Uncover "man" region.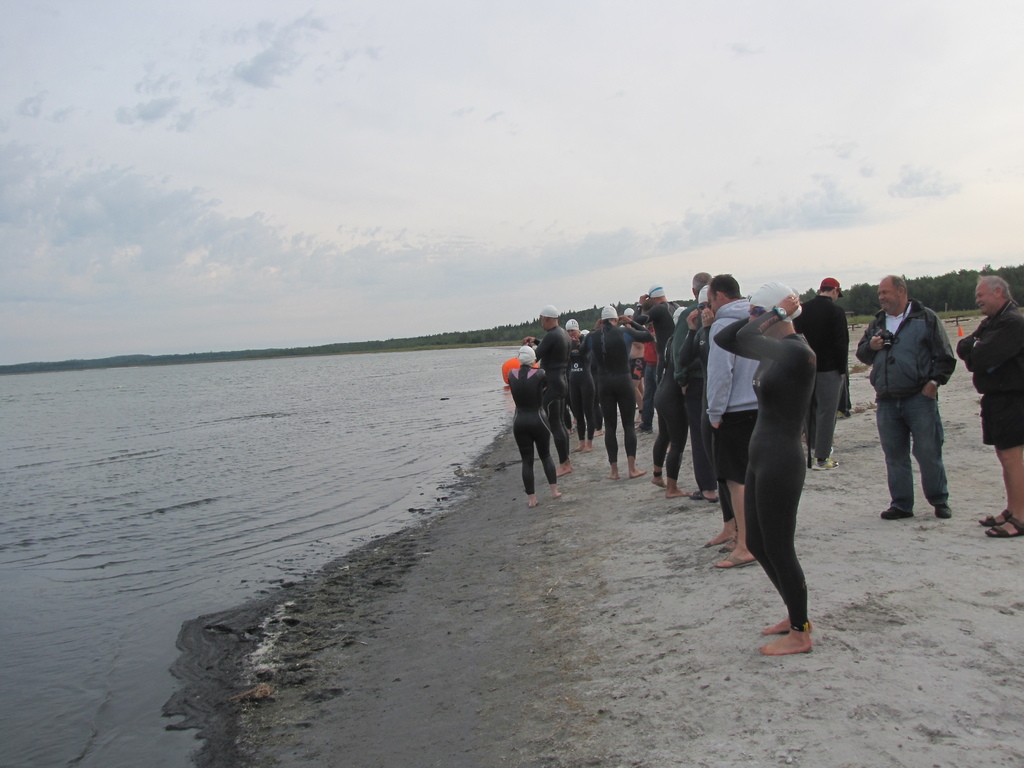
Uncovered: x1=673, y1=271, x2=713, y2=339.
